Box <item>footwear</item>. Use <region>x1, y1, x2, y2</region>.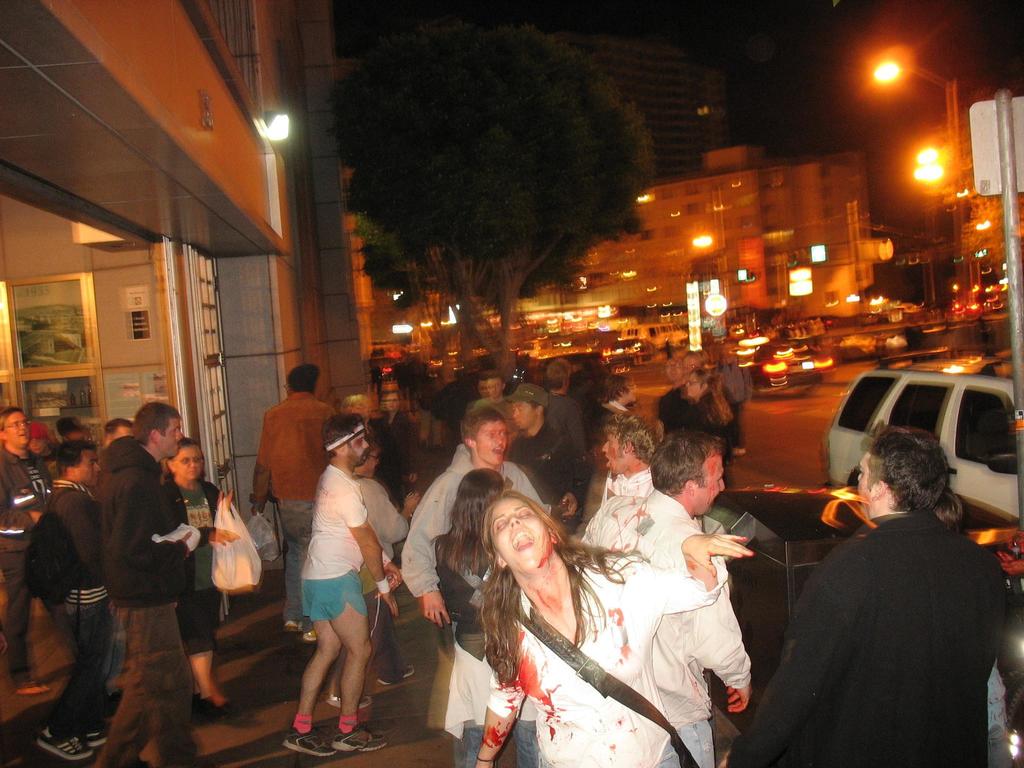
<region>374, 663, 420, 684</region>.
